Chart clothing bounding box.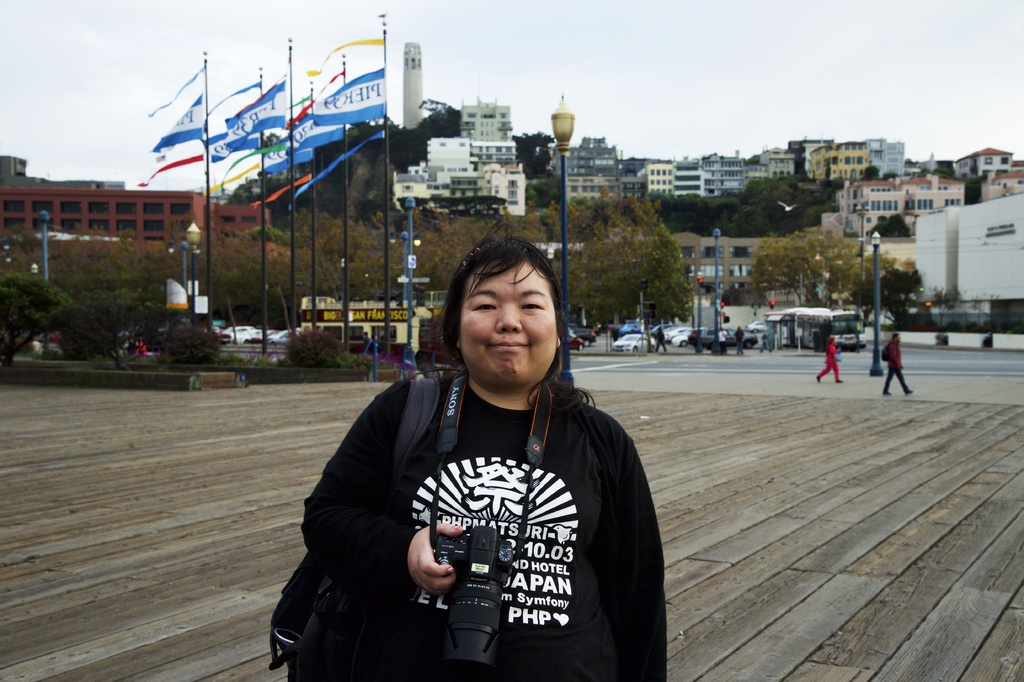
Charted: x1=884 y1=335 x2=911 y2=395.
